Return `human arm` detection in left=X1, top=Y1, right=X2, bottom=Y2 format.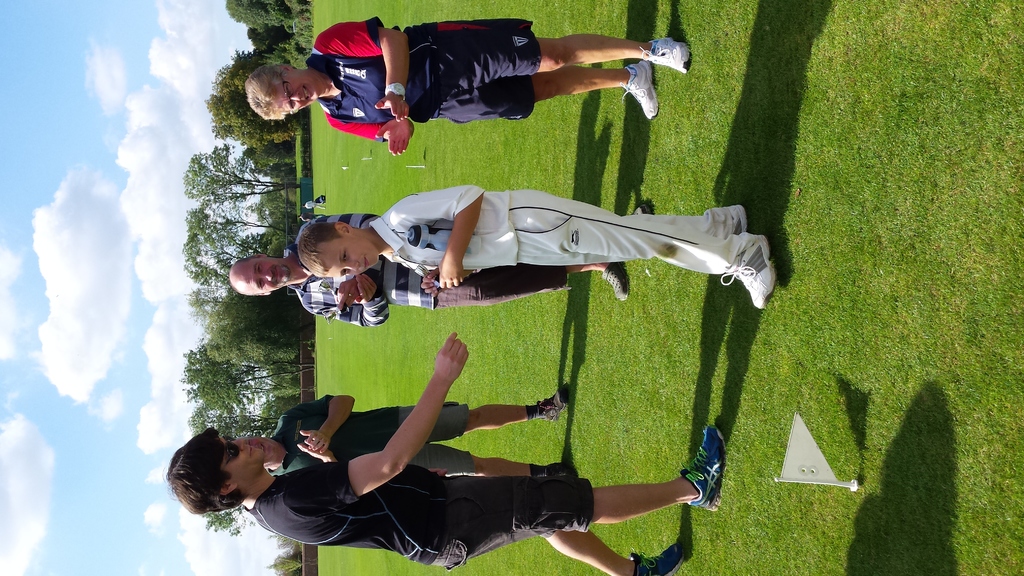
left=417, top=262, right=491, bottom=293.
